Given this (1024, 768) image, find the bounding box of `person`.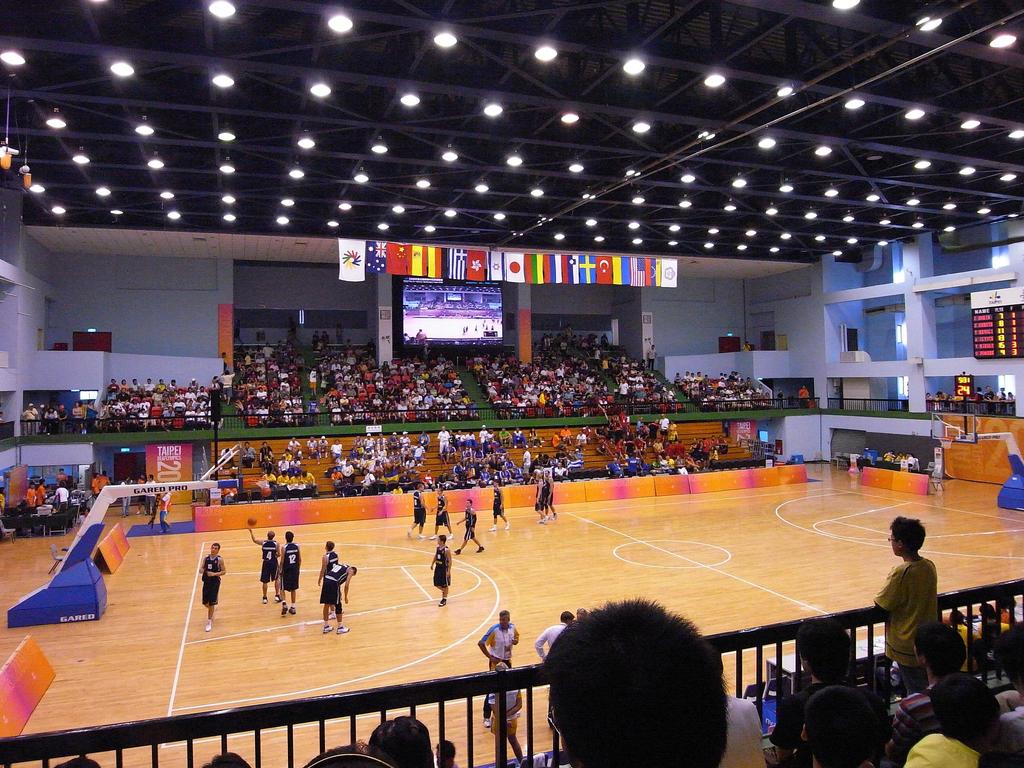
select_region(202, 541, 228, 632).
